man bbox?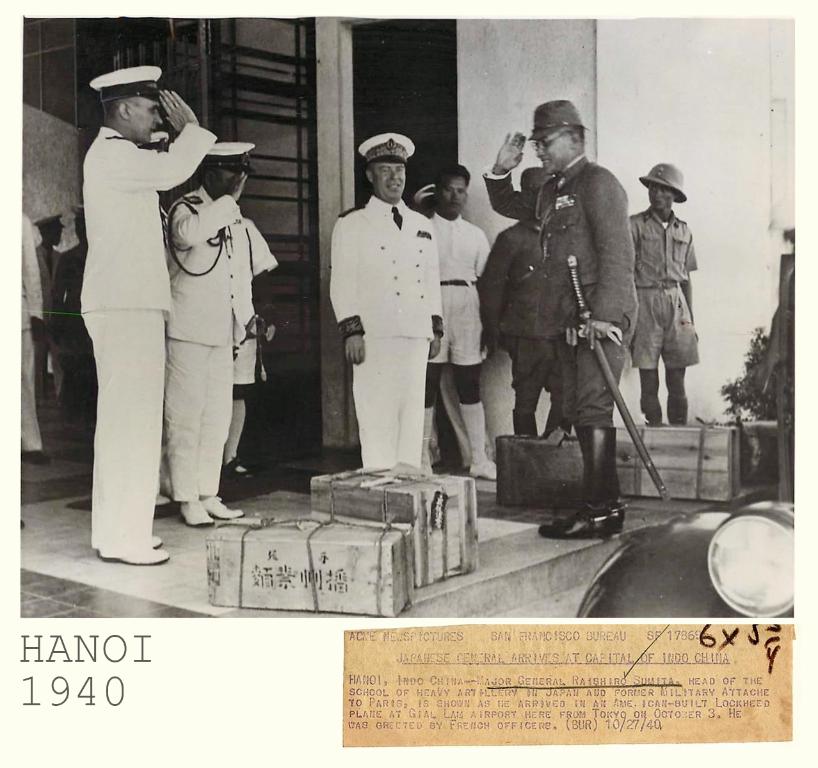
crop(320, 135, 427, 483)
